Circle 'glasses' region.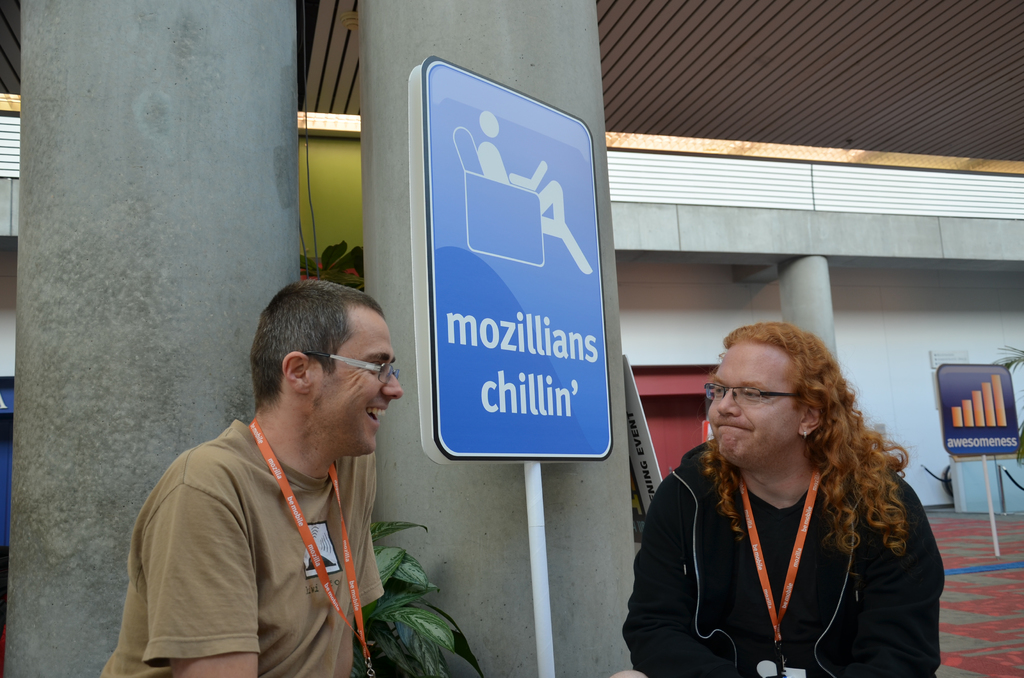
Region: x1=305 y1=354 x2=401 y2=387.
